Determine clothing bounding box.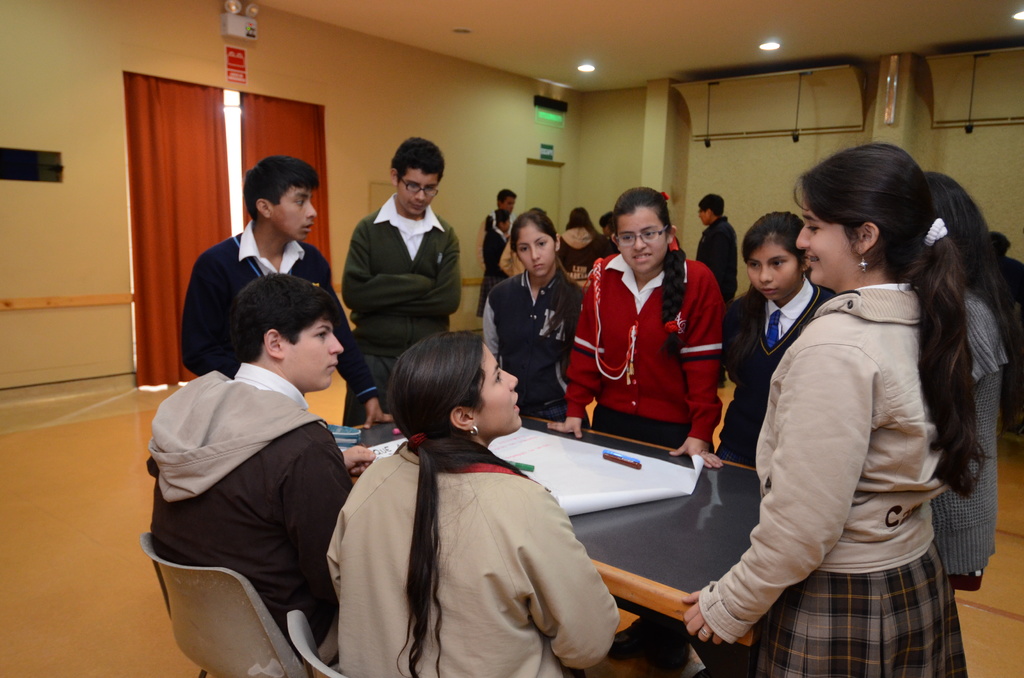
Determined: bbox=[461, 230, 511, 303].
